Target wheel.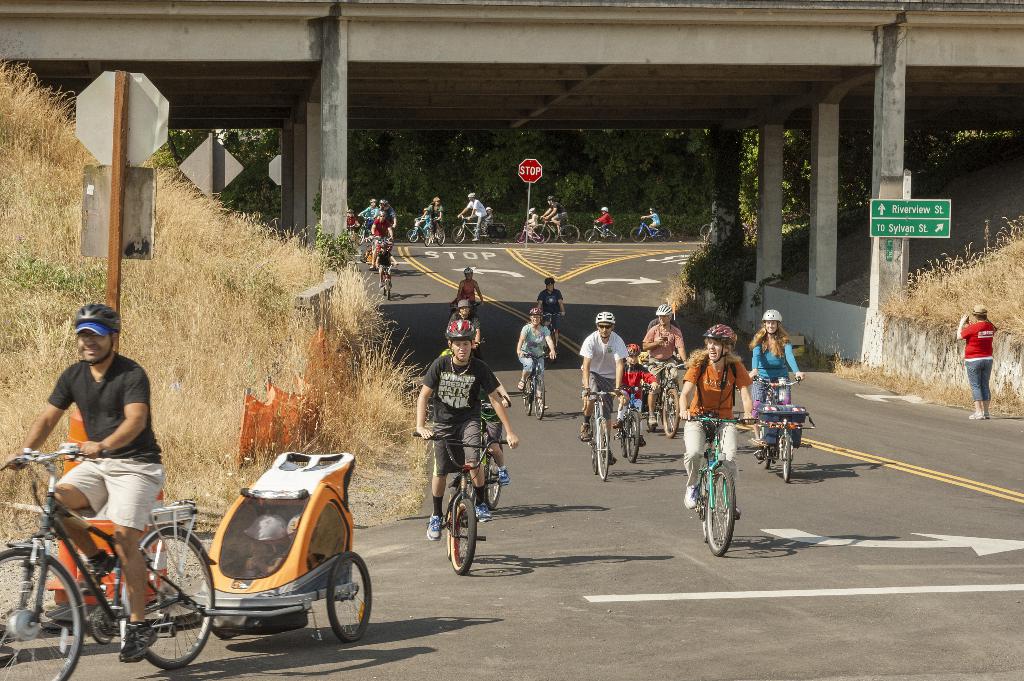
Target region: 358/228/369/243.
